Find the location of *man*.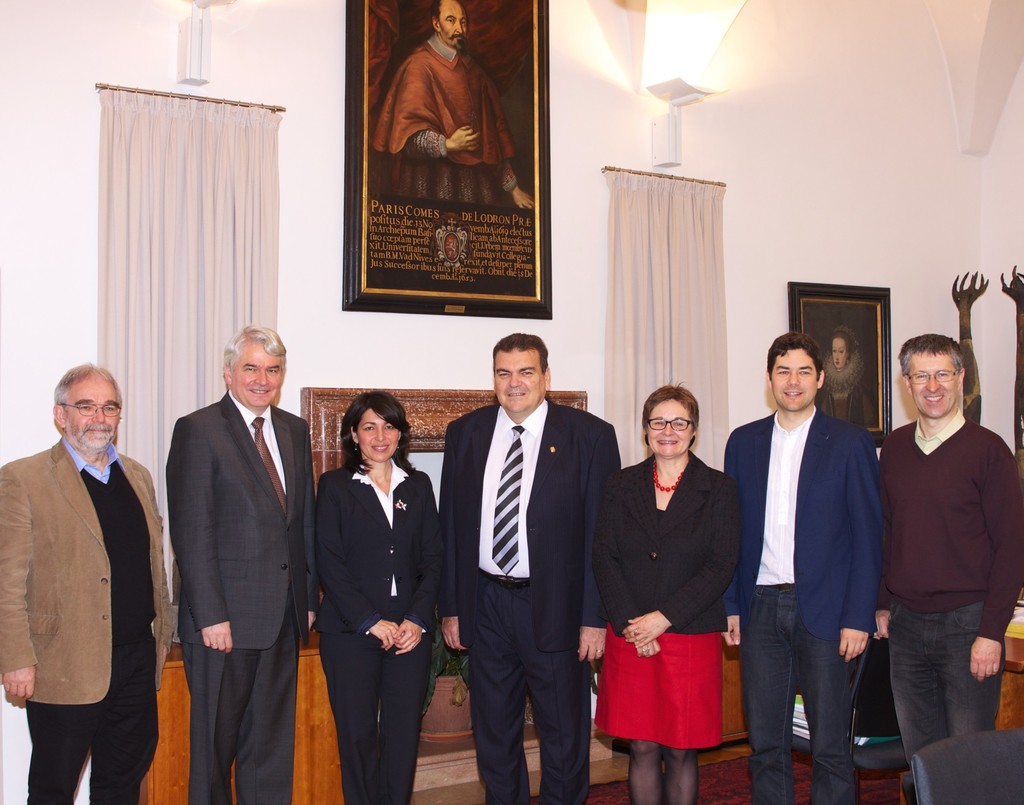
Location: x1=732 y1=320 x2=897 y2=793.
